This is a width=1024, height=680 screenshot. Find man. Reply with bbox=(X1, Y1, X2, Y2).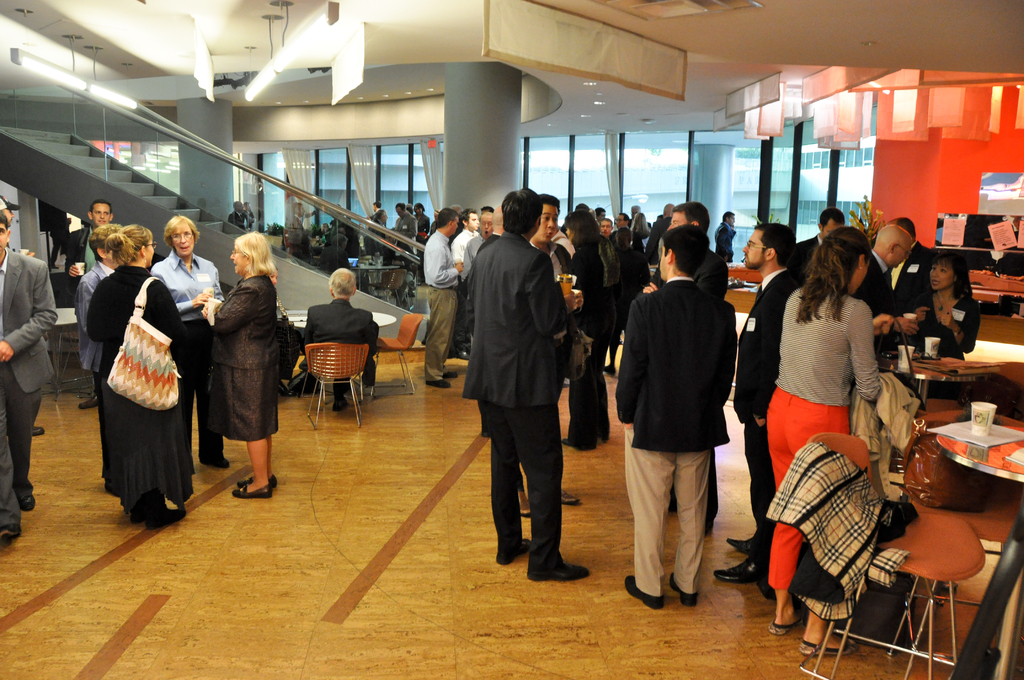
bbox=(846, 222, 917, 354).
